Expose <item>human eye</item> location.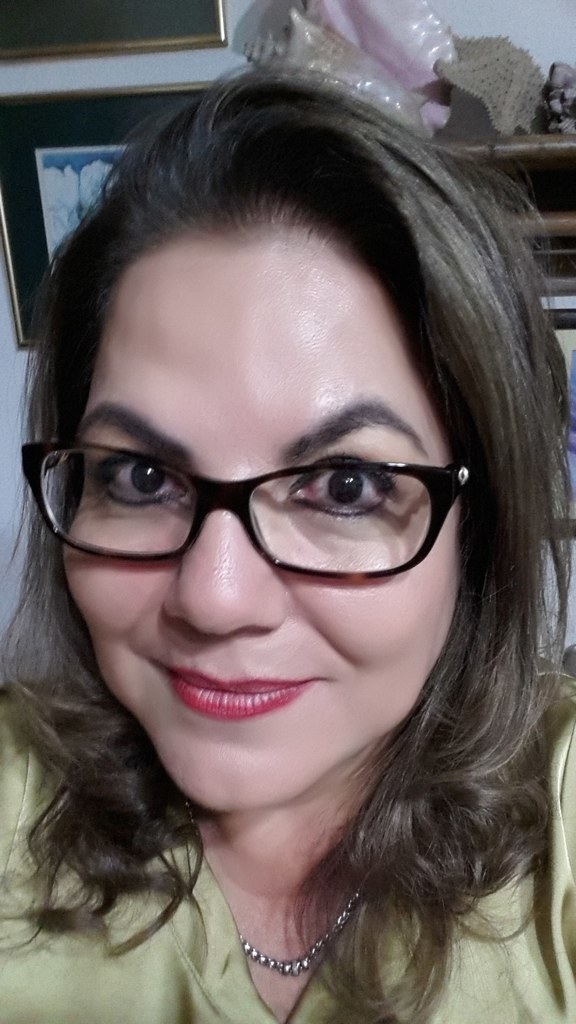
Exposed at (left=278, top=443, right=401, bottom=526).
